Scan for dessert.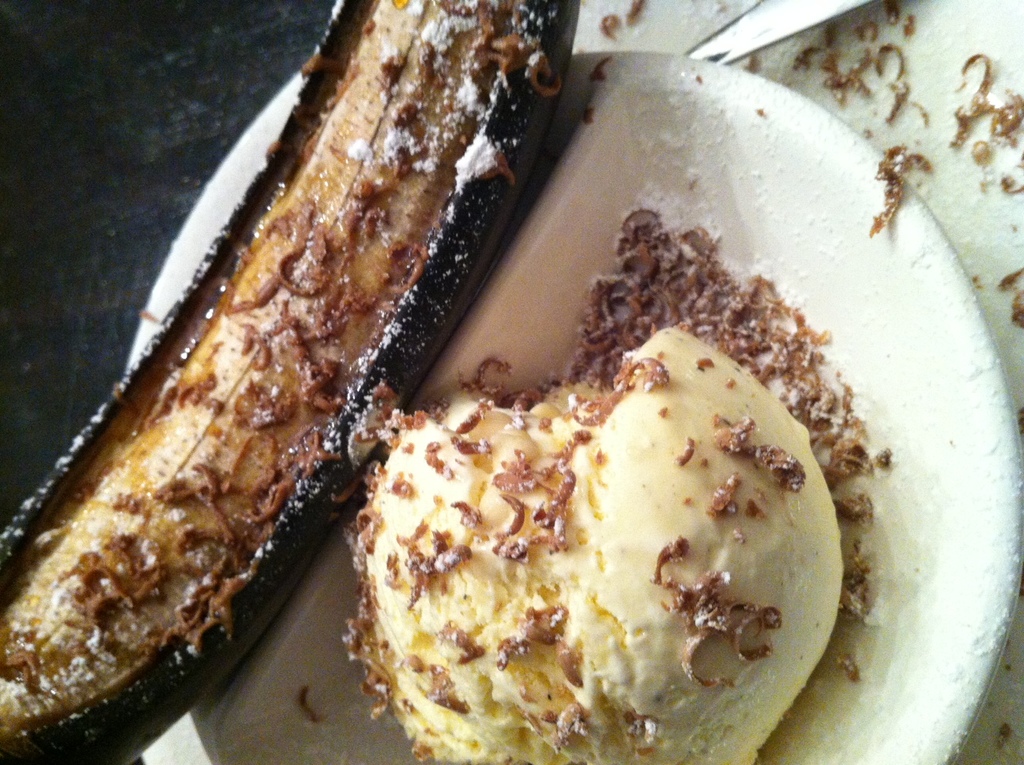
Scan result: BBox(358, 246, 873, 753).
